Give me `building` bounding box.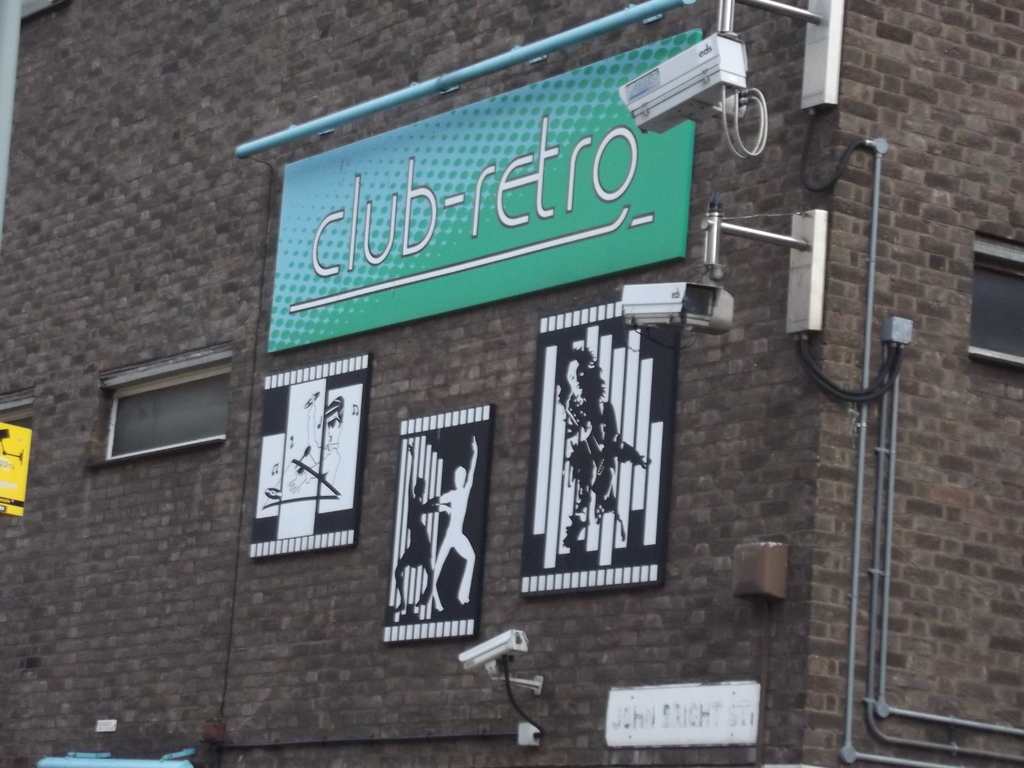
[3,4,1023,767].
